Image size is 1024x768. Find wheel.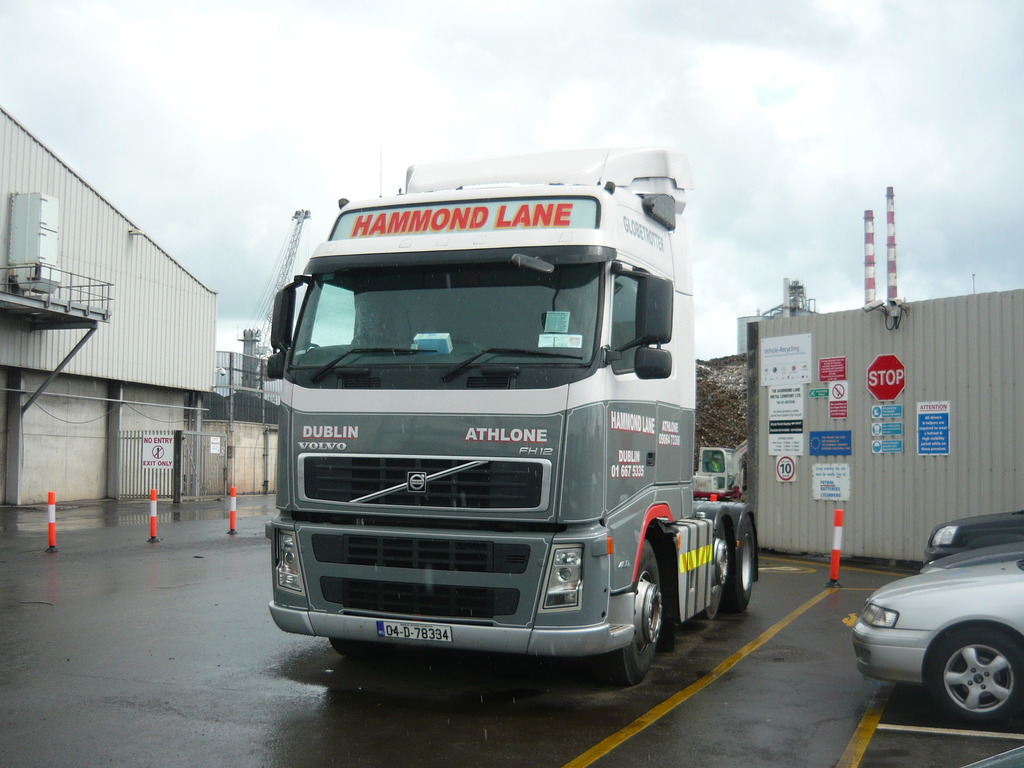
604:542:664:687.
